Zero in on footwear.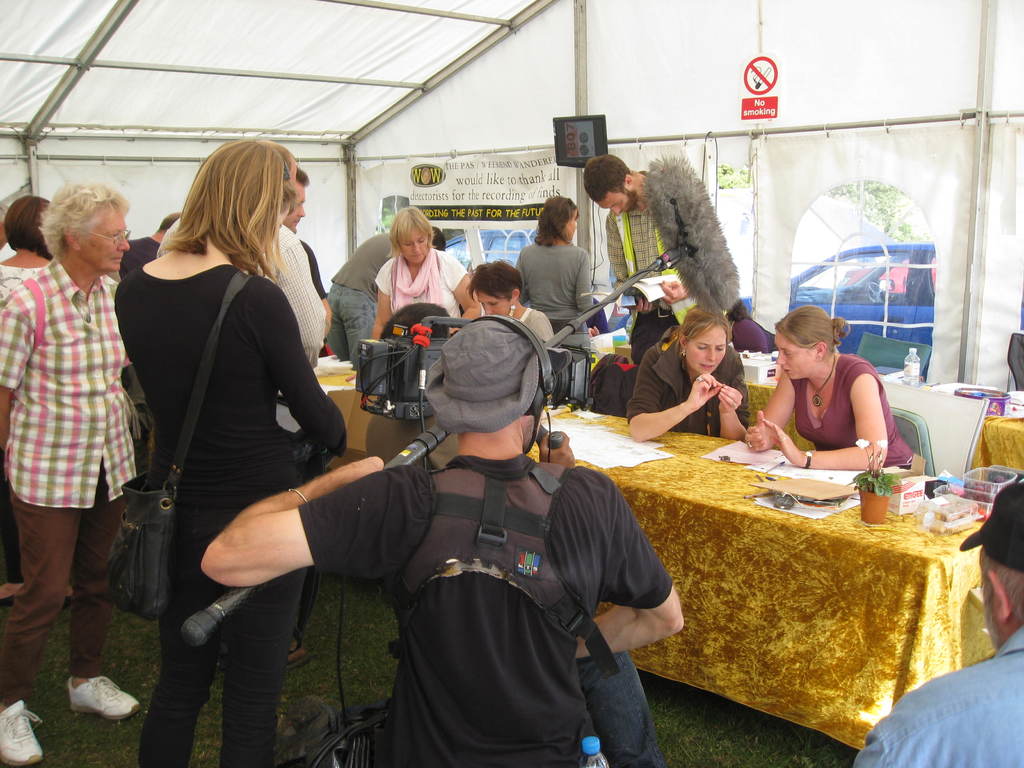
Zeroed in: <region>67, 676, 136, 717</region>.
